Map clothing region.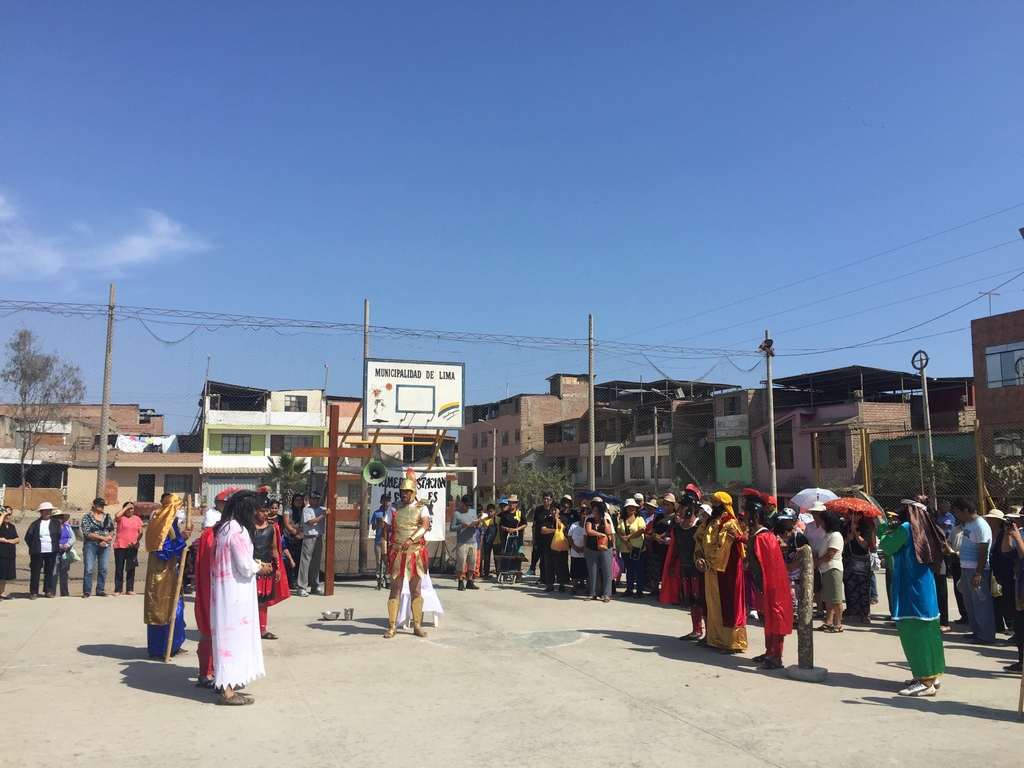
Mapped to 202, 506, 226, 527.
